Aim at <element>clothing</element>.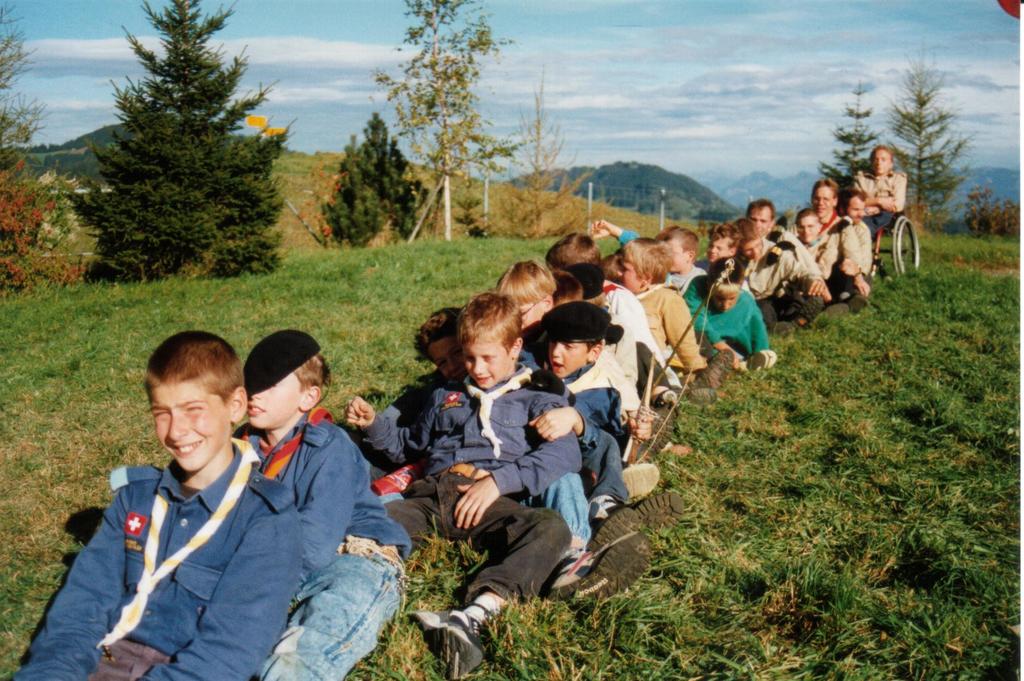
Aimed at box(644, 283, 691, 376).
